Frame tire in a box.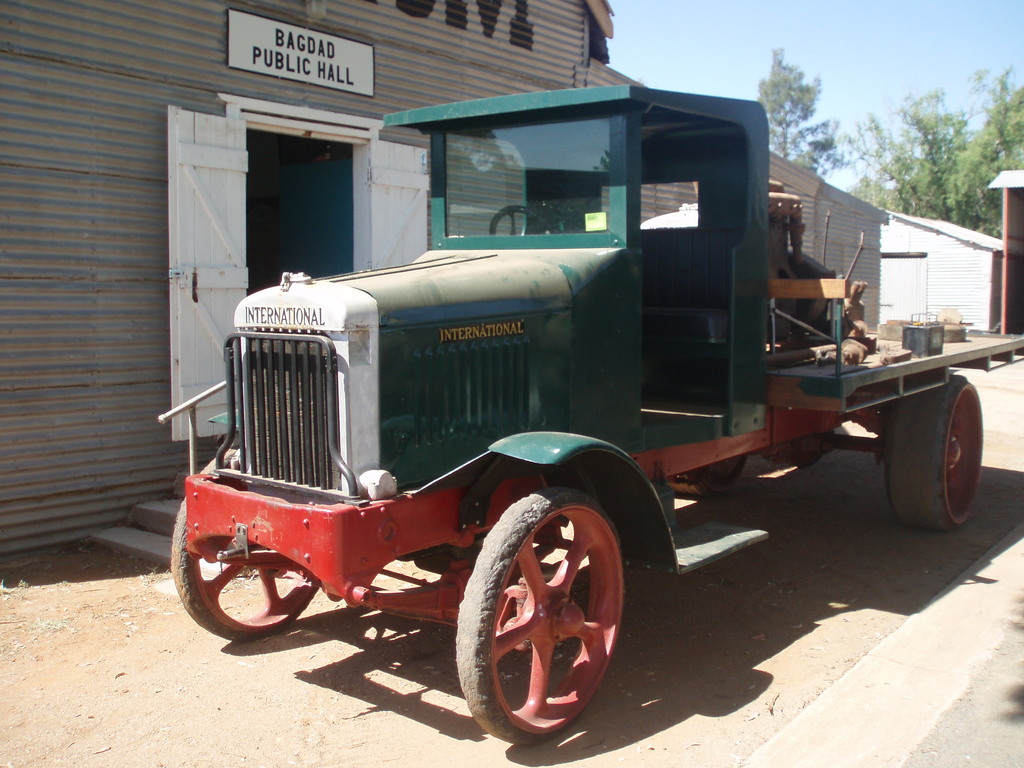
box(884, 388, 991, 527).
